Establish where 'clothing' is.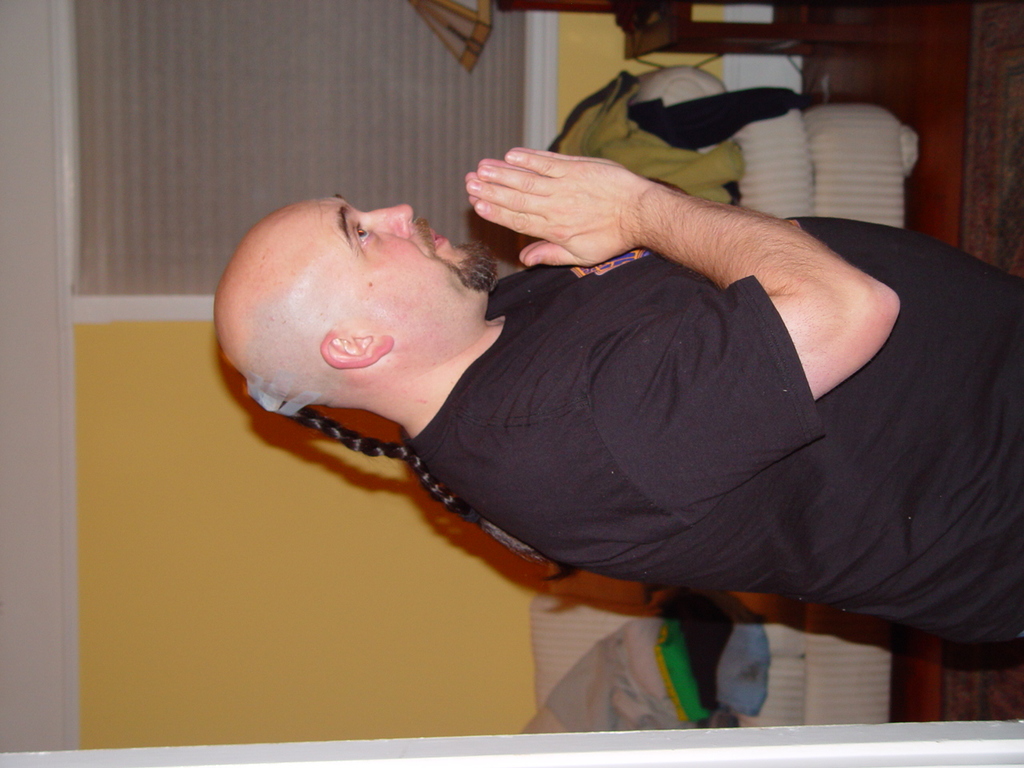
Established at region(377, 175, 975, 666).
